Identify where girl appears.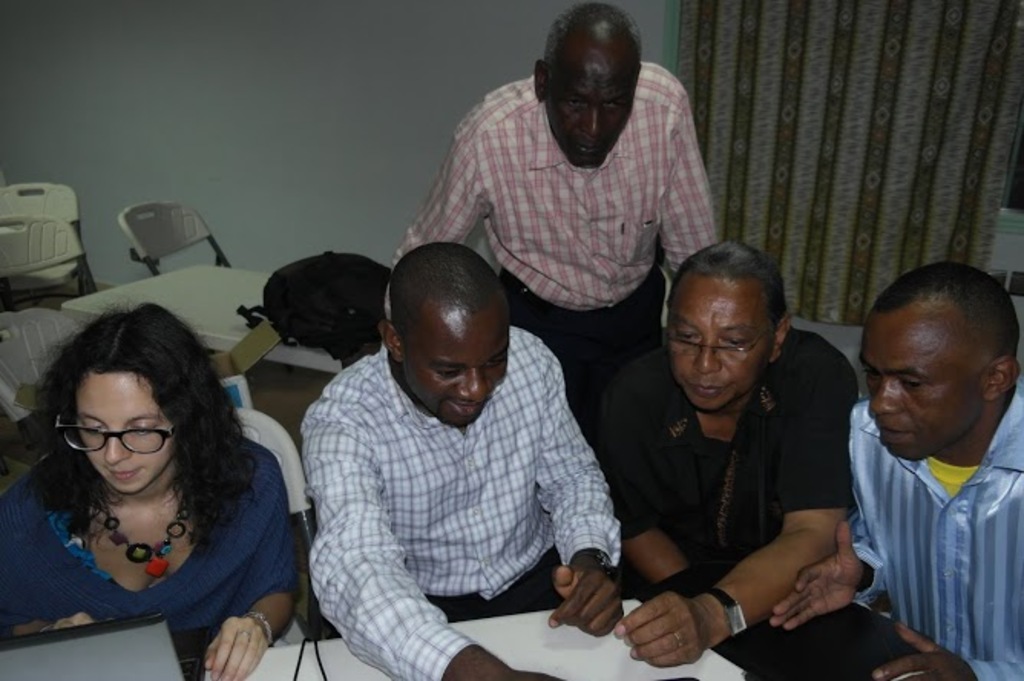
Appears at (0,301,300,679).
